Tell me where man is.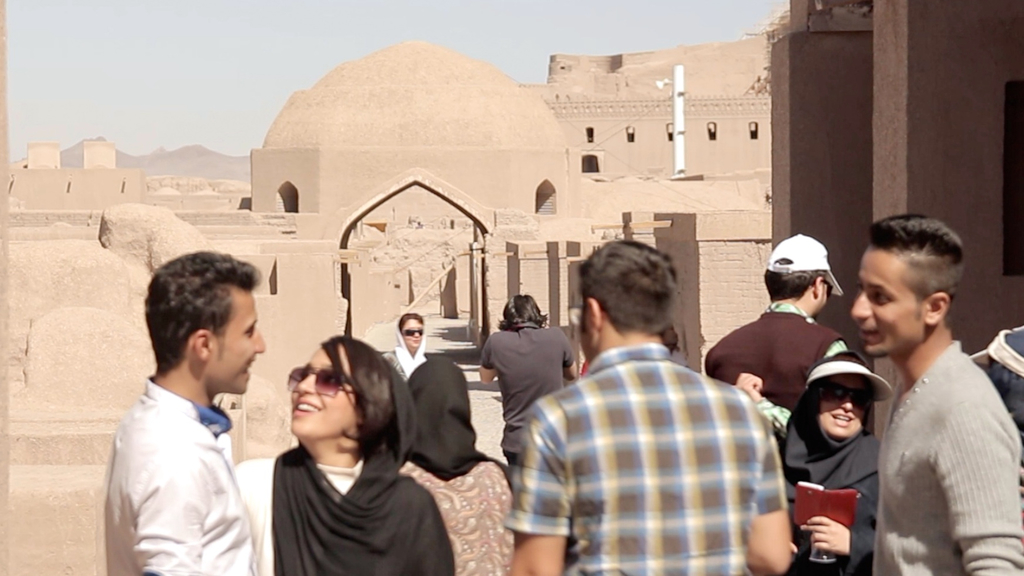
man is at <bbox>476, 291, 578, 472</bbox>.
